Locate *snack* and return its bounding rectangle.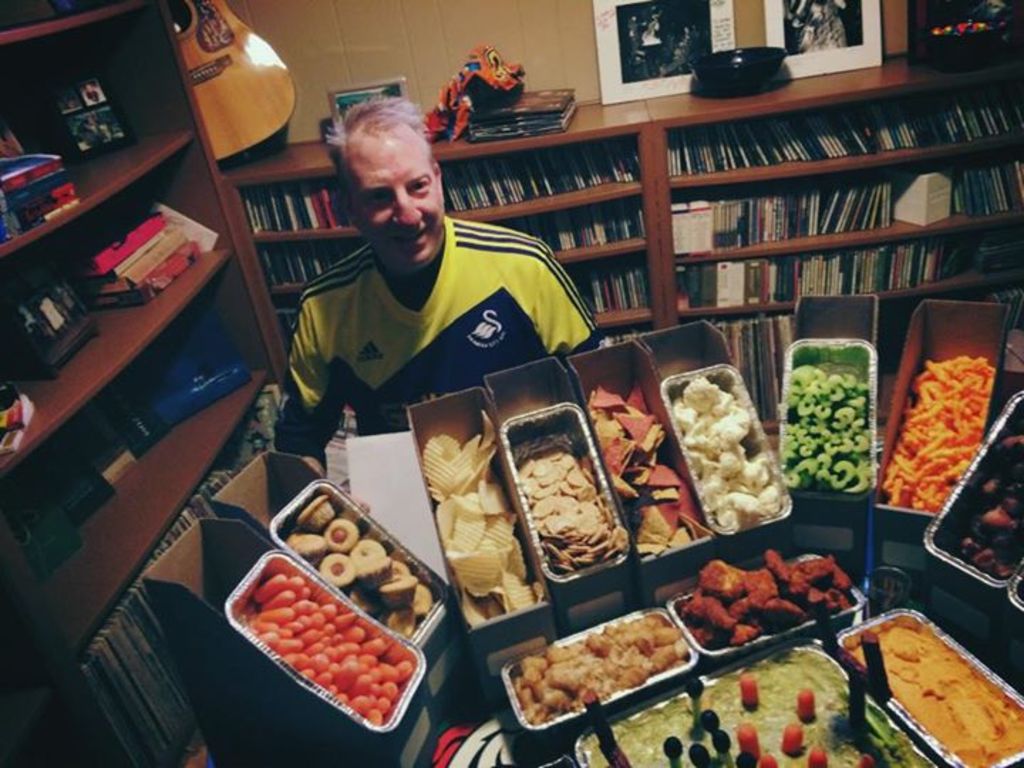
(x1=661, y1=363, x2=792, y2=549).
